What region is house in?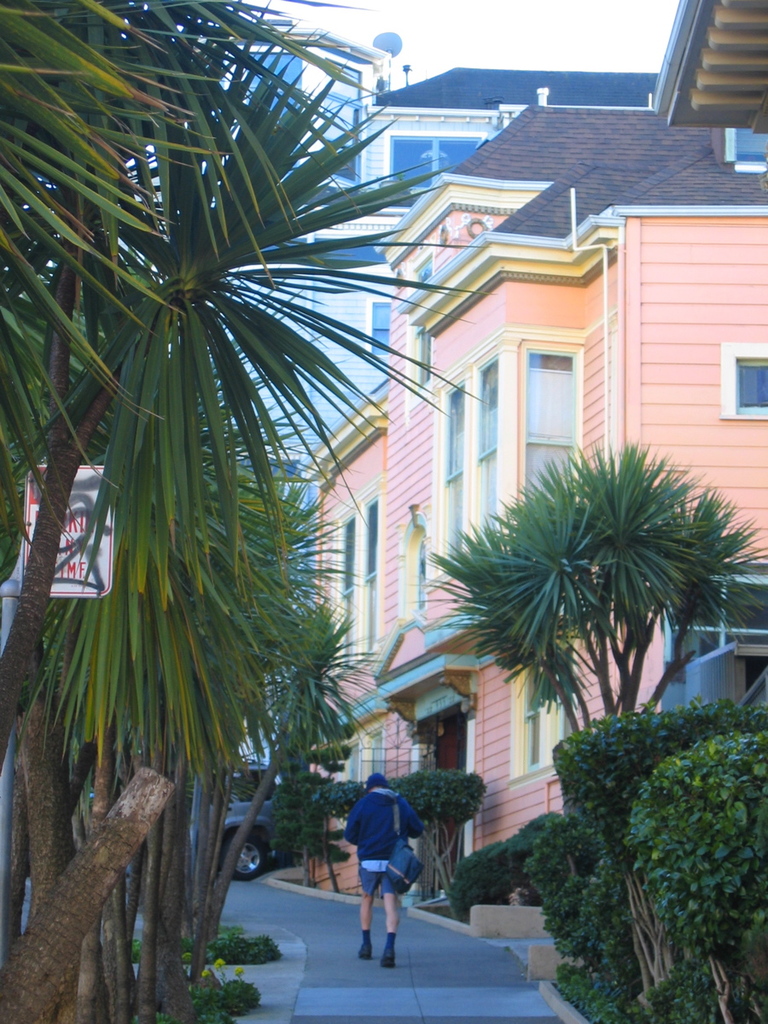
Rect(105, 7, 649, 600).
